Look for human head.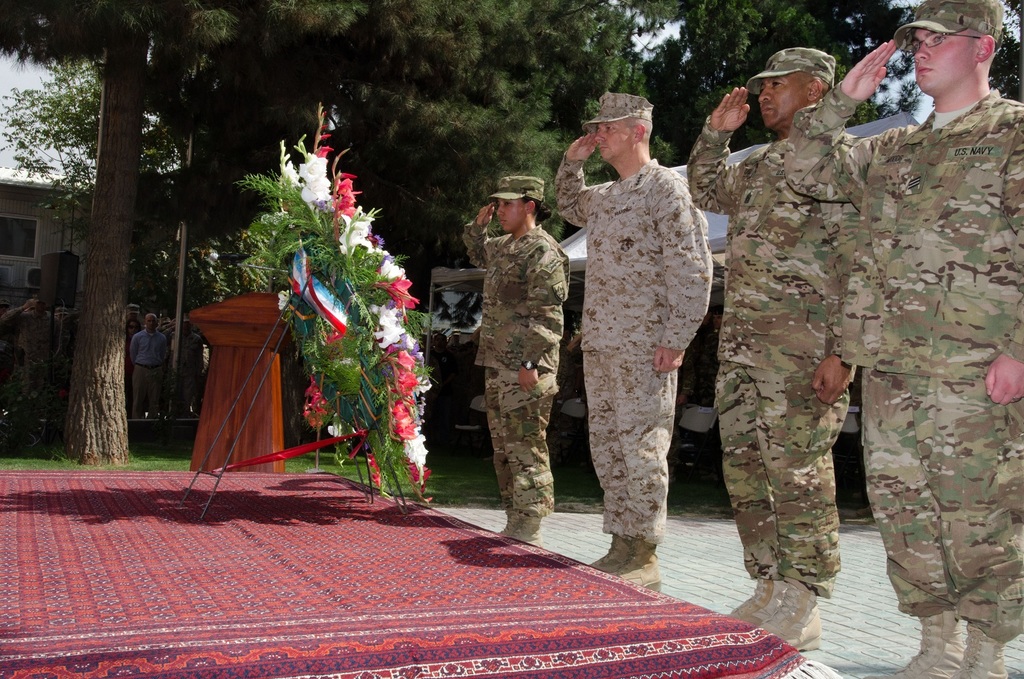
Found: {"left": 904, "top": 6, "right": 1009, "bottom": 105}.
